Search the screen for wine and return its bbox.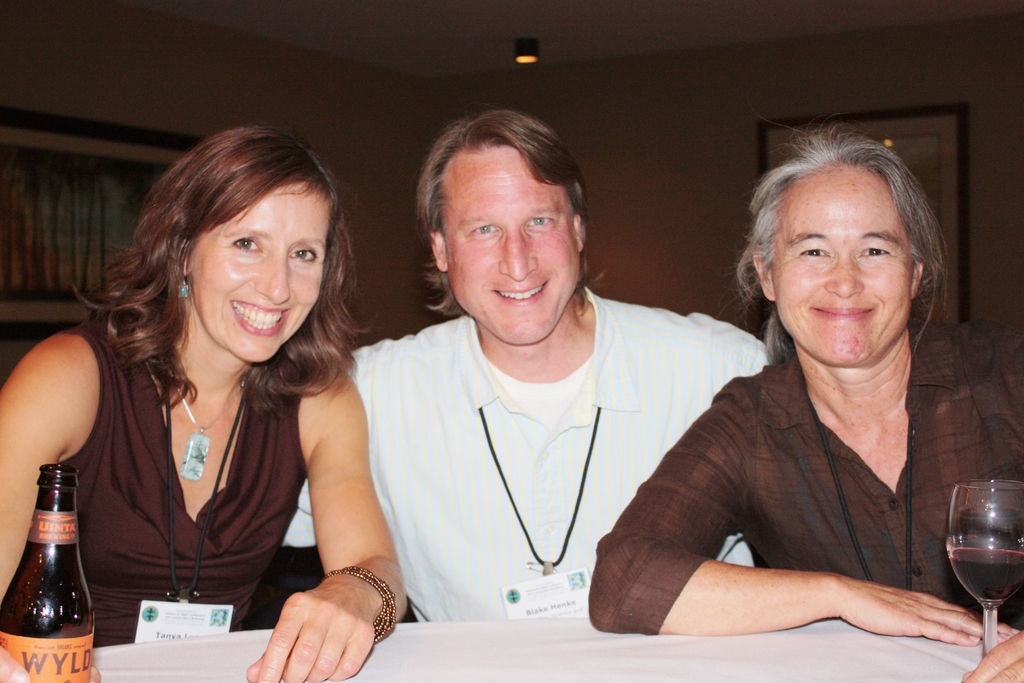
Found: 0, 458, 98, 682.
